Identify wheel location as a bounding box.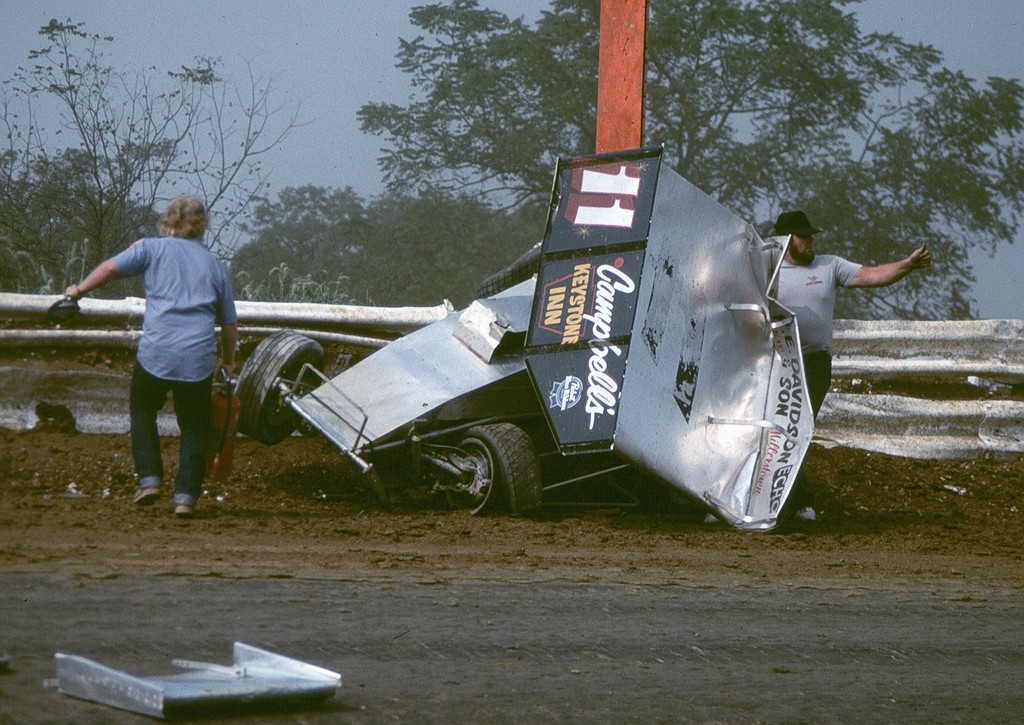
bbox(235, 332, 320, 444).
